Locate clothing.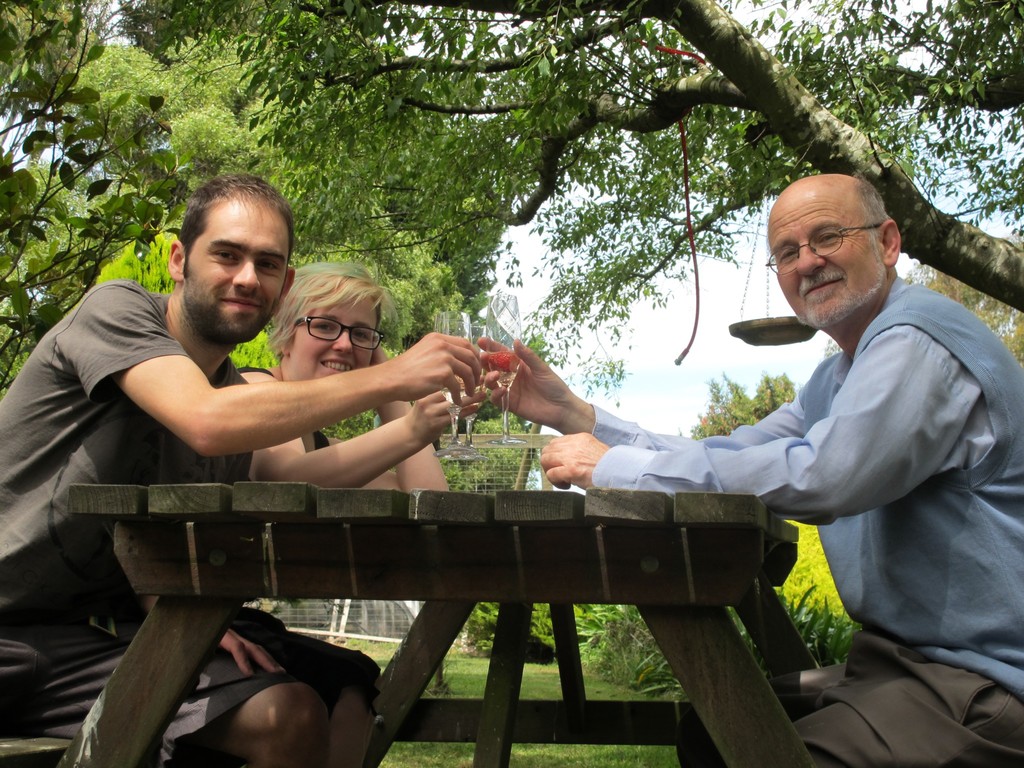
Bounding box: x1=603, y1=235, x2=1016, y2=668.
